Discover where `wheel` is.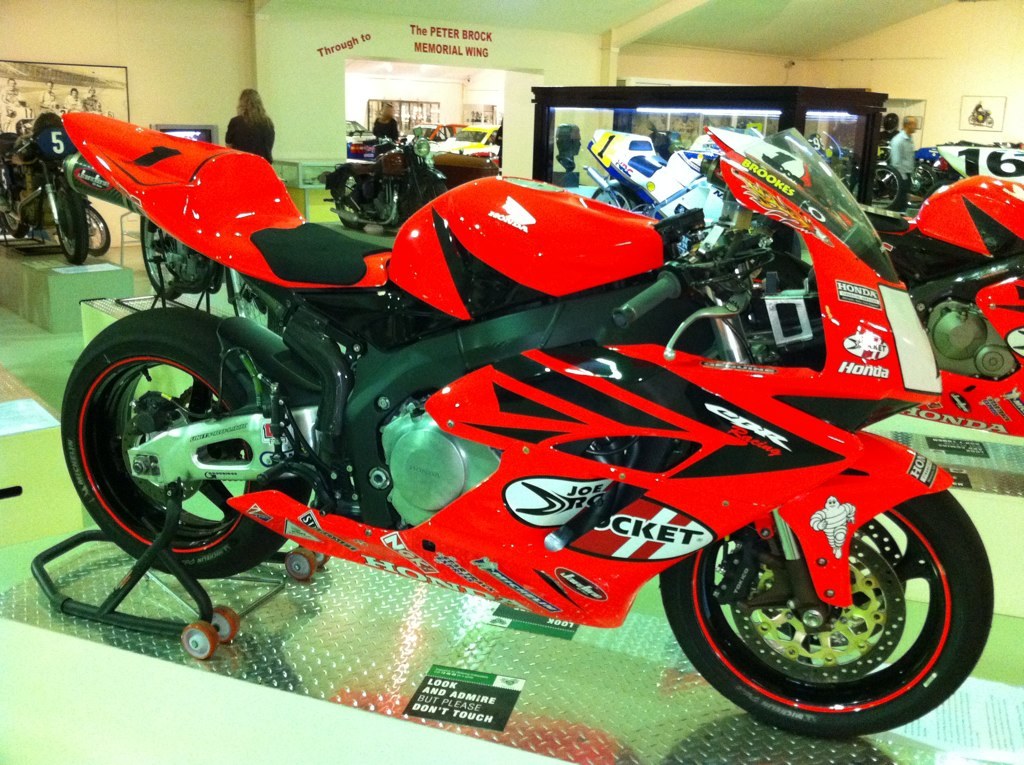
Discovered at 0 157 28 240.
